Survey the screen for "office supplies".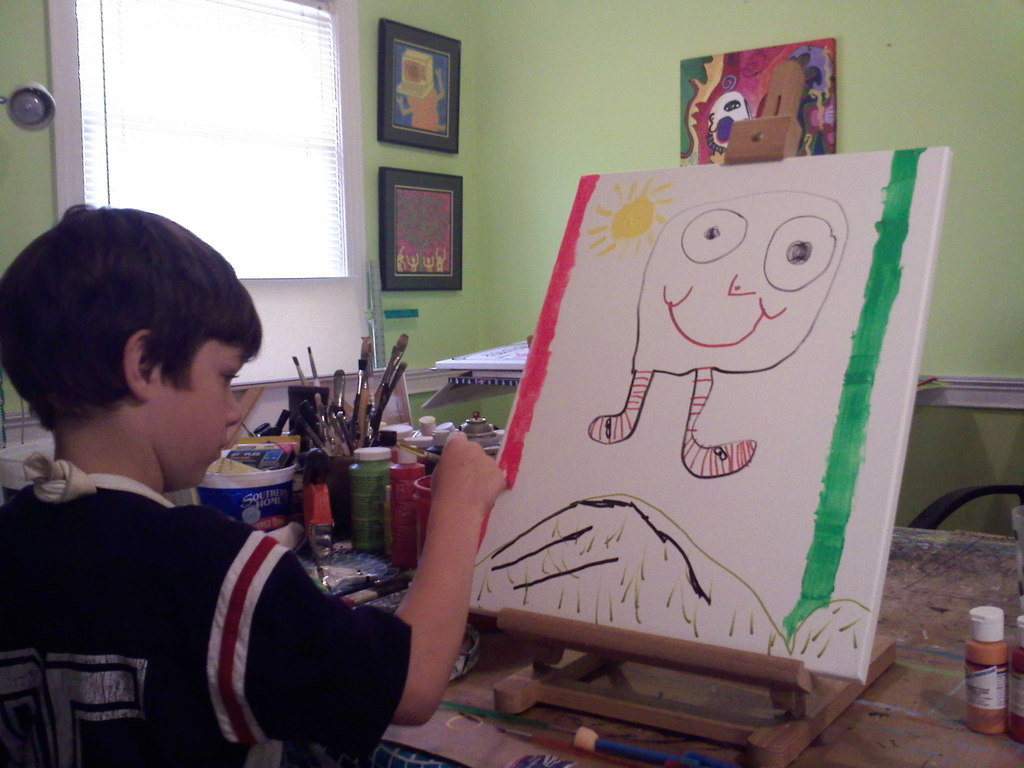
Survey found: x1=685 y1=33 x2=838 y2=163.
